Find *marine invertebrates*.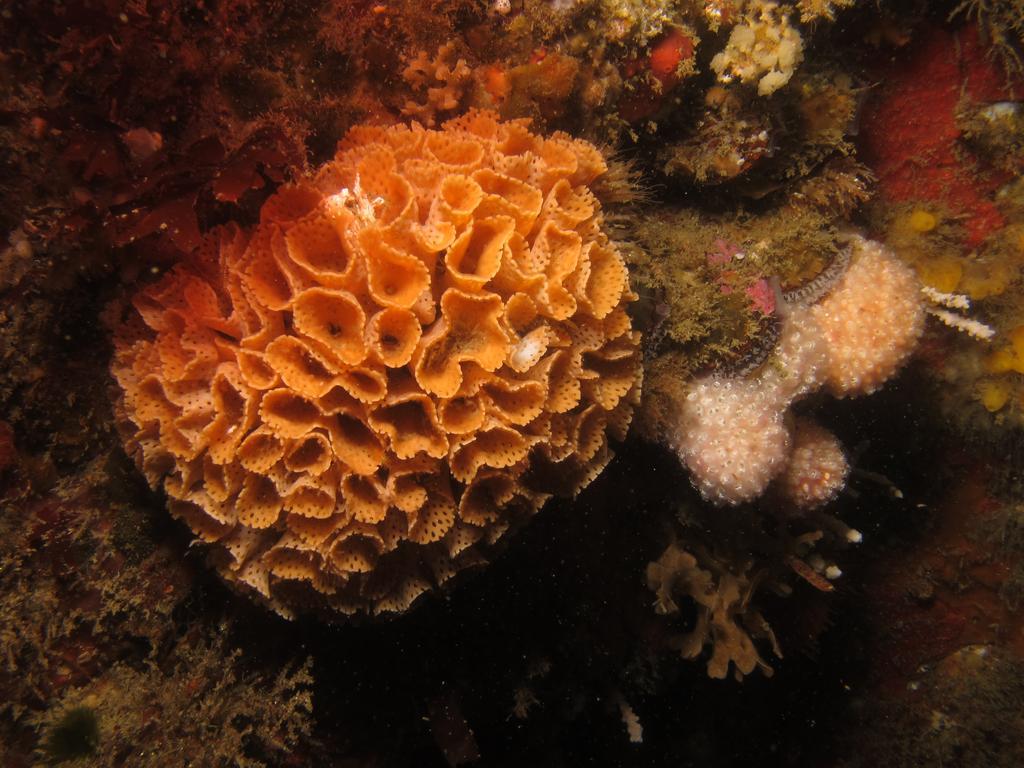
bbox(794, 0, 862, 31).
